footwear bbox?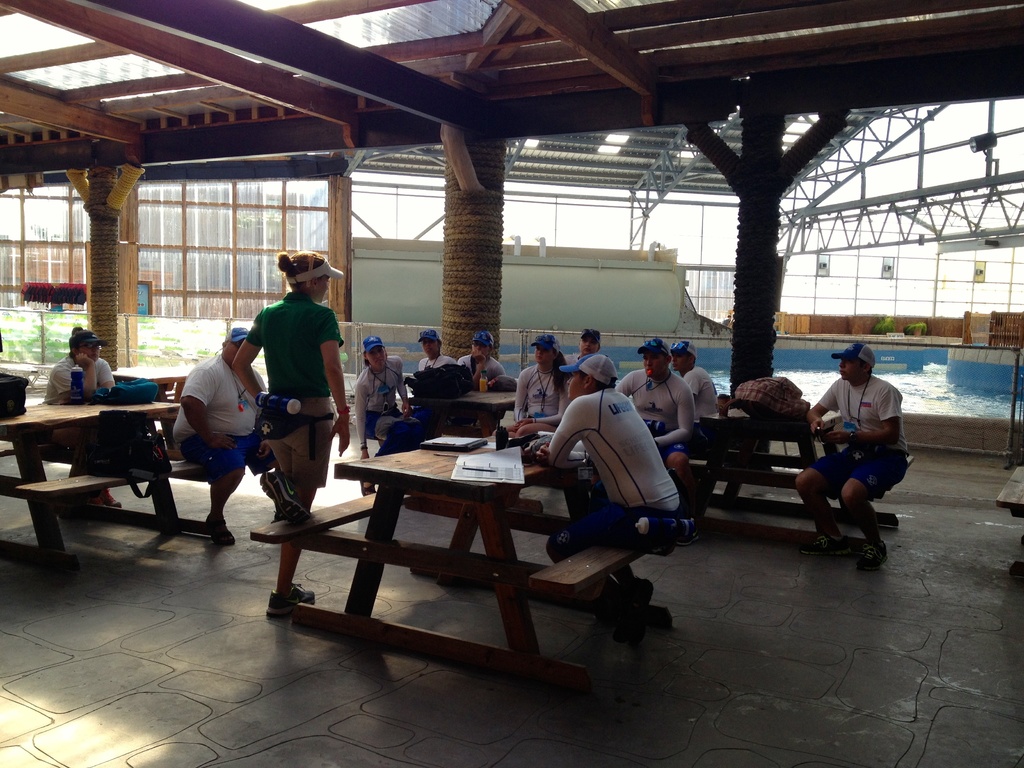
(259,470,313,525)
